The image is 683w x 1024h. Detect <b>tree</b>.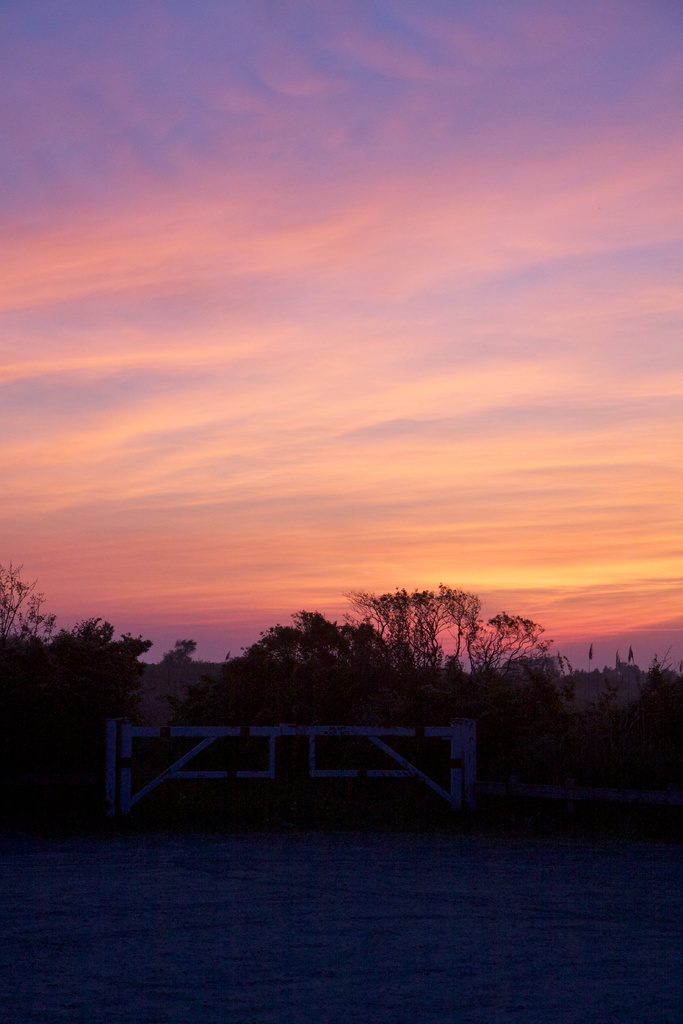
Detection: [167, 634, 195, 664].
